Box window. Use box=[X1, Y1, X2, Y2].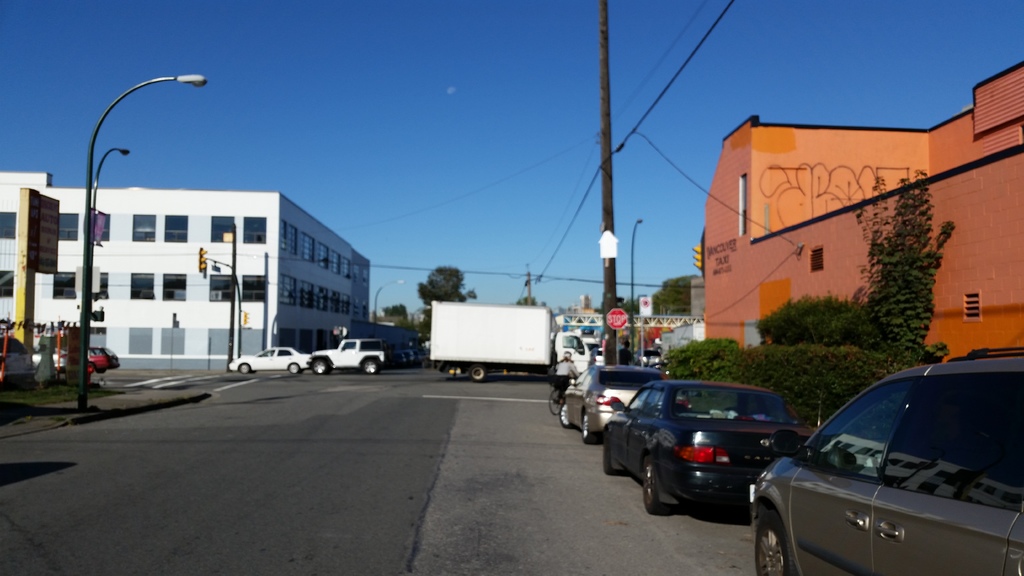
box=[163, 210, 190, 245].
